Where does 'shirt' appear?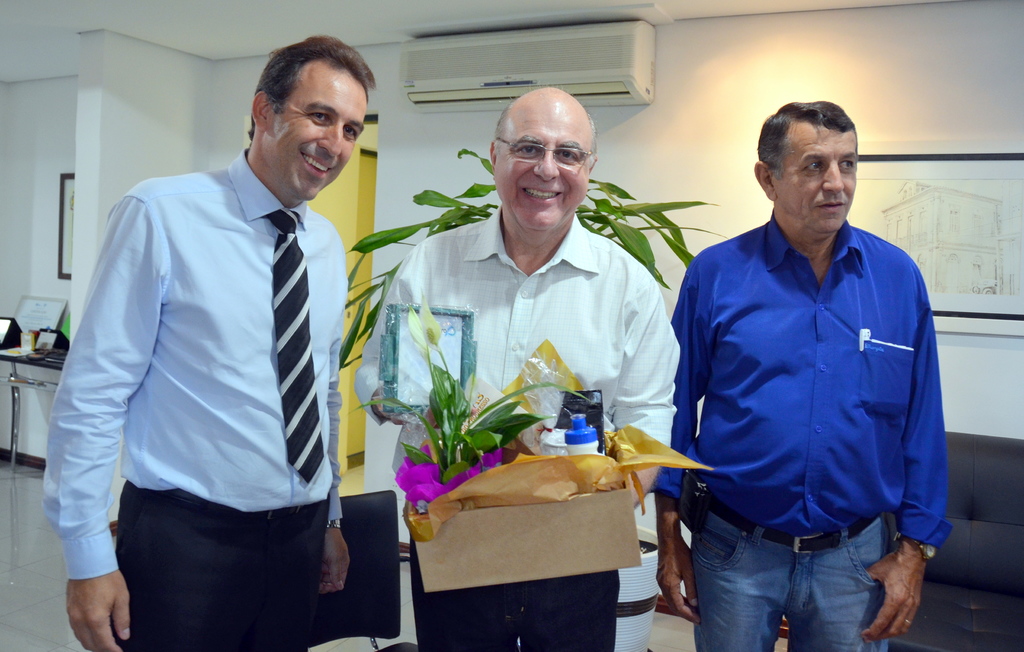
Appears at (x1=668, y1=217, x2=953, y2=550).
